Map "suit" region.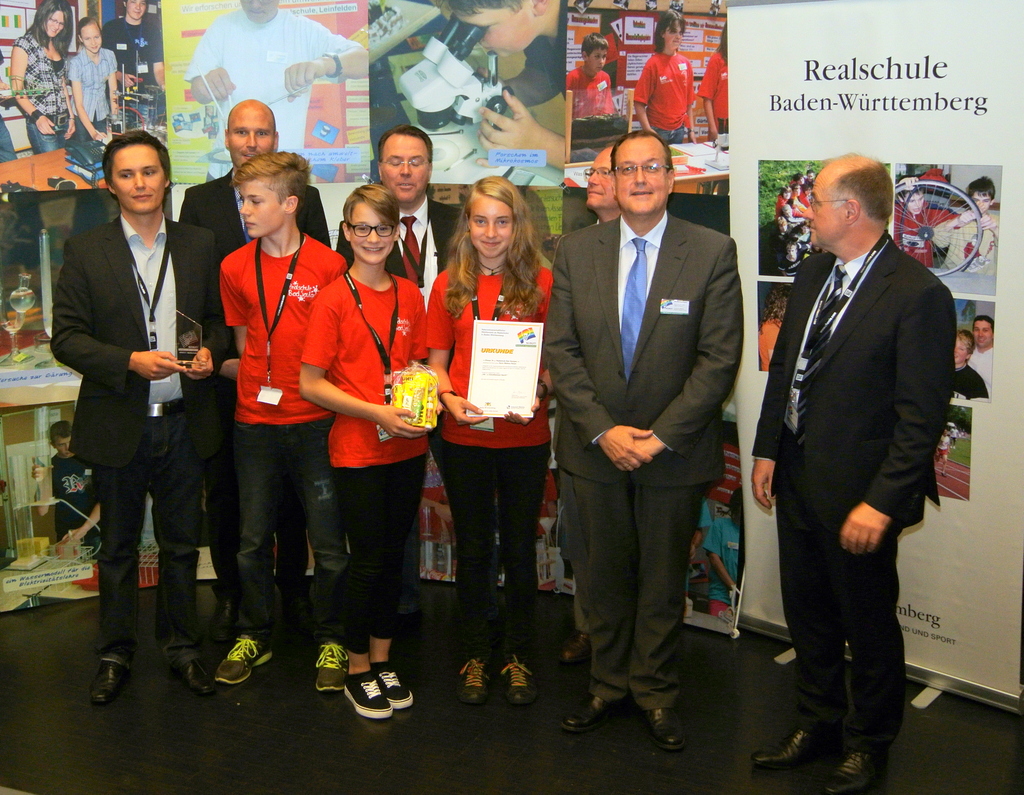
Mapped to locate(558, 93, 747, 748).
